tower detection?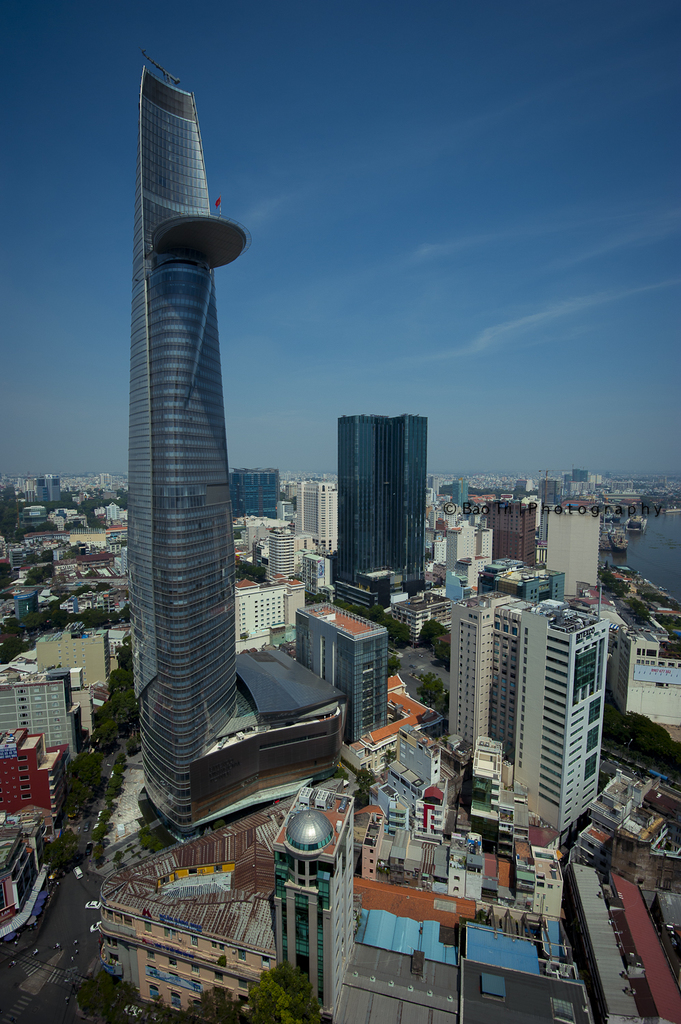
(343, 414, 424, 600)
